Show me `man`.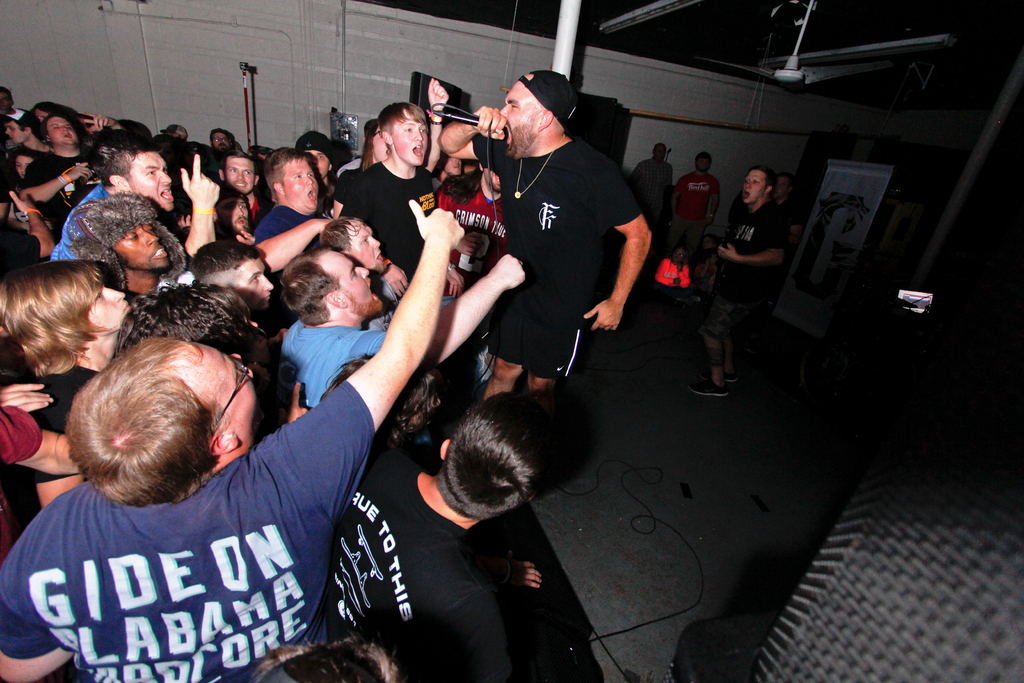
`man` is here: [636,147,676,229].
